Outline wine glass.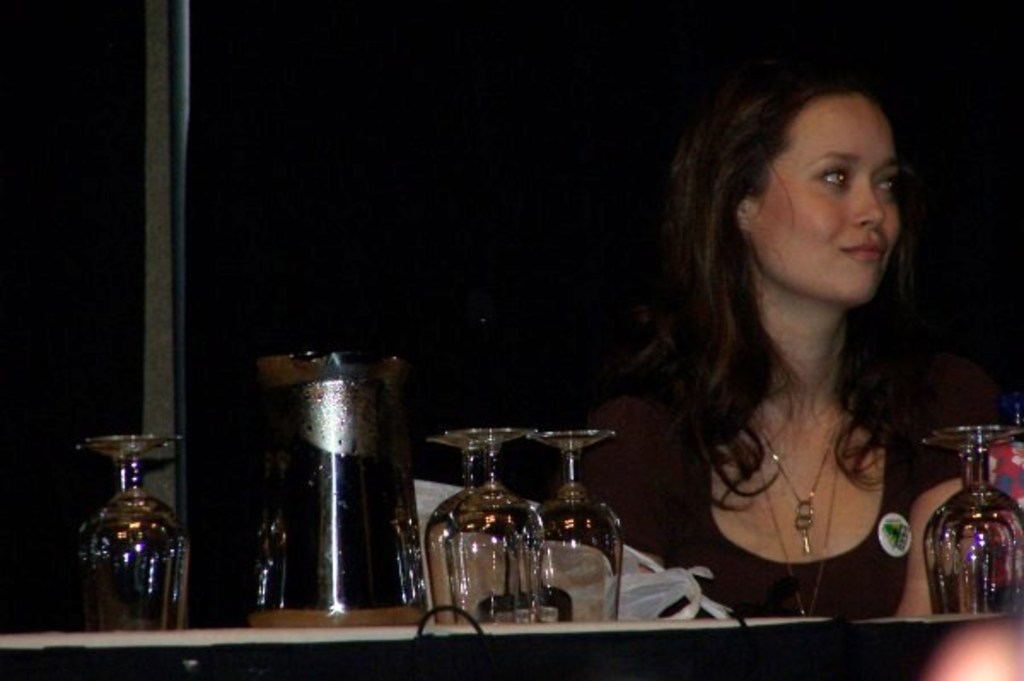
Outline: (420,430,543,626).
